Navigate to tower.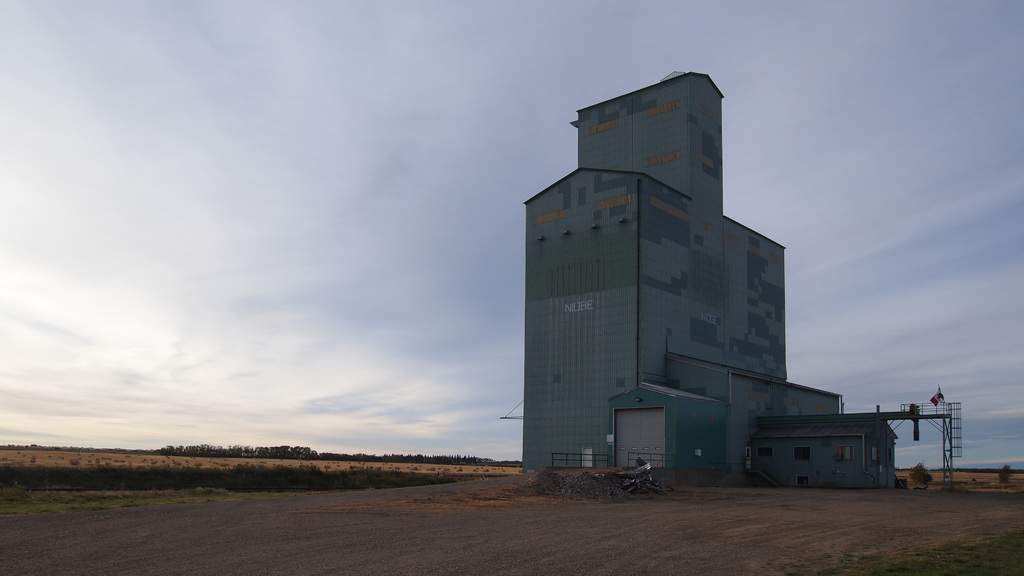
Navigation target: 517/65/827/493.
